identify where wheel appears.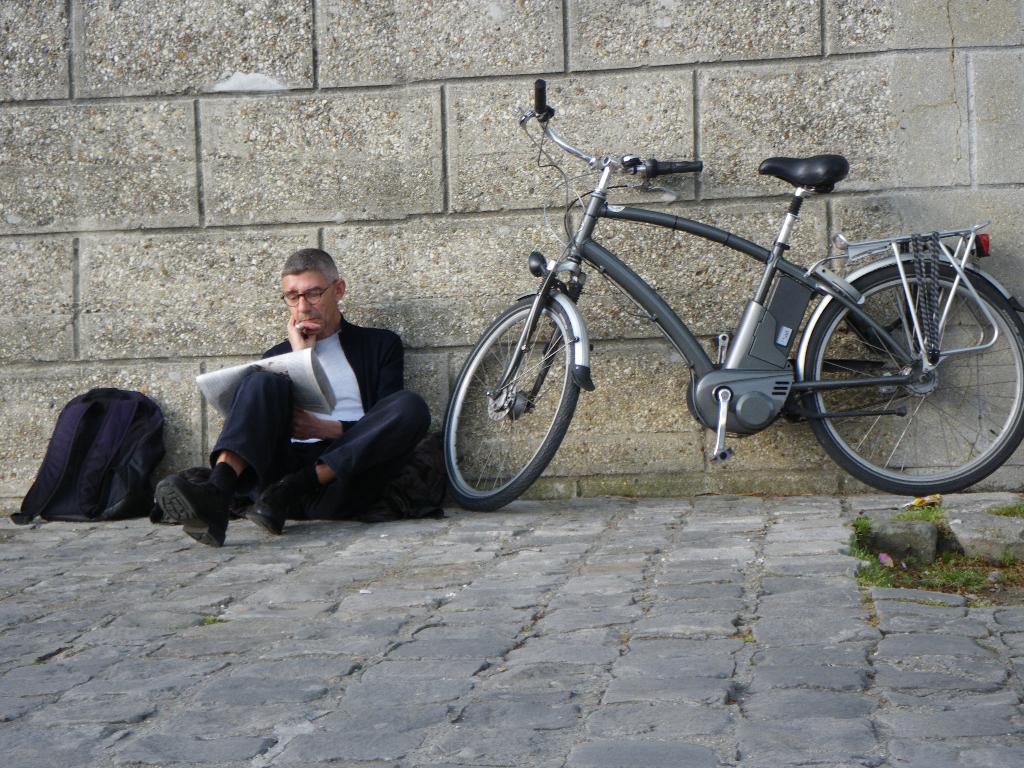
Appears at l=803, t=259, r=995, b=483.
